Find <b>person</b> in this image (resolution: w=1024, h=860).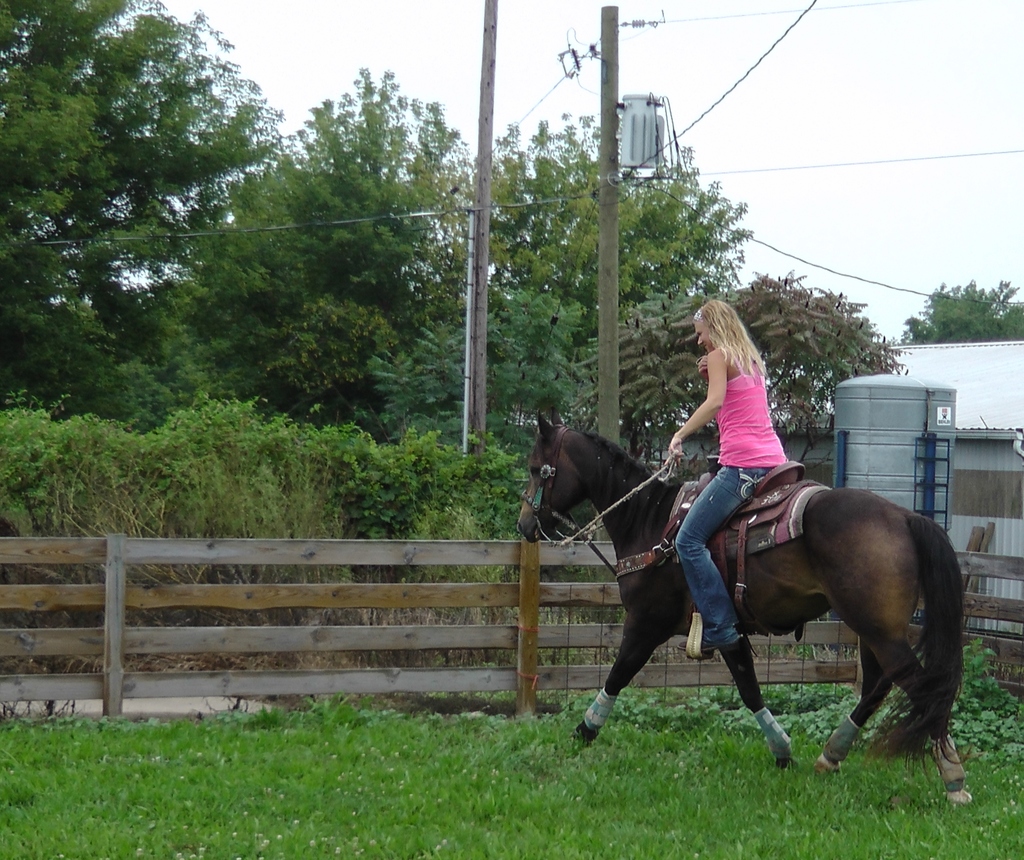
<region>668, 302, 788, 657</region>.
